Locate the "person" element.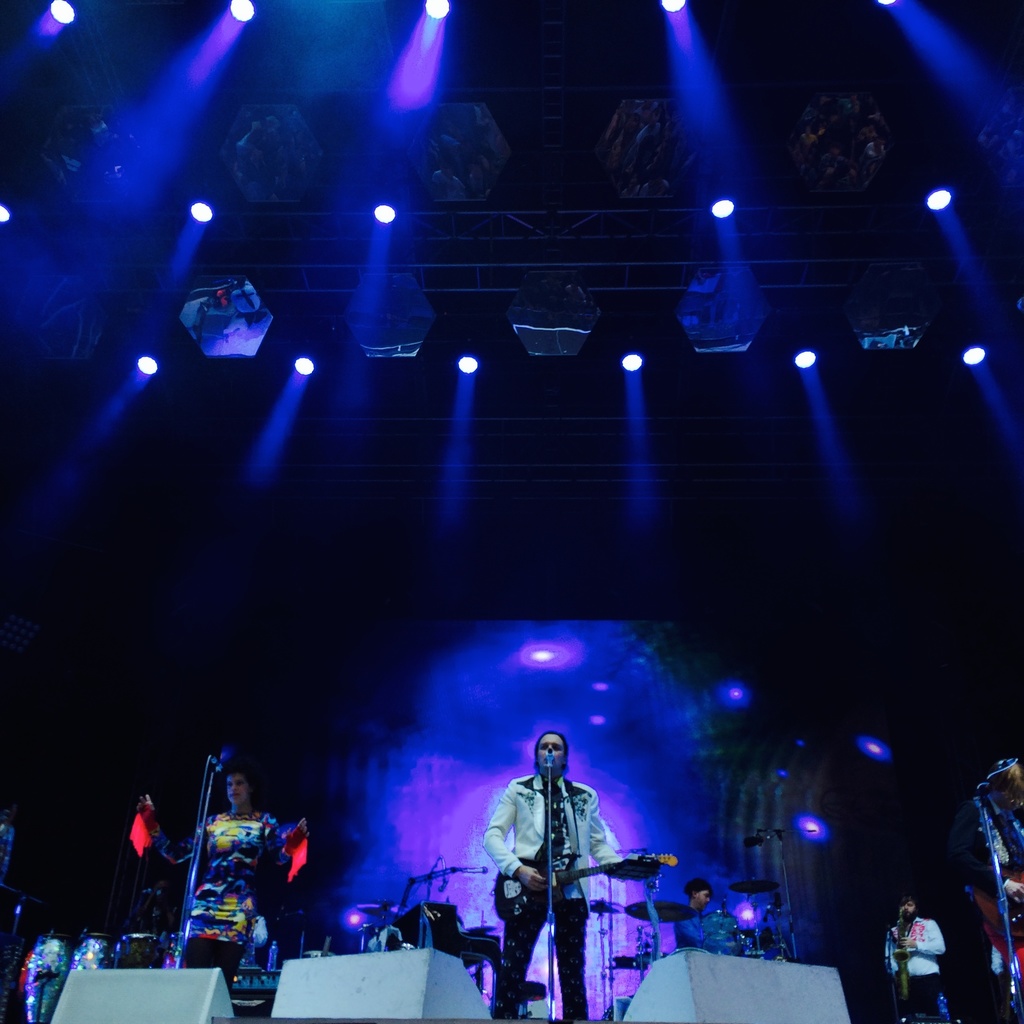
Element bbox: (950, 756, 1023, 945).
